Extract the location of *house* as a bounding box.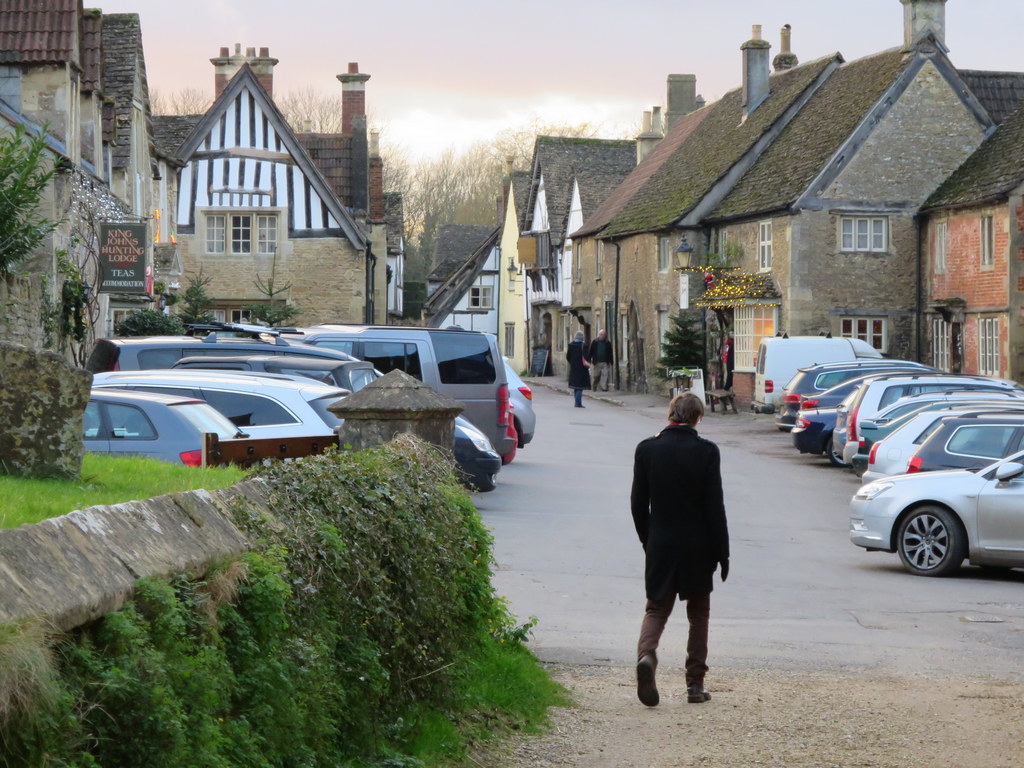
select_region(92, 14, 166, 284).
